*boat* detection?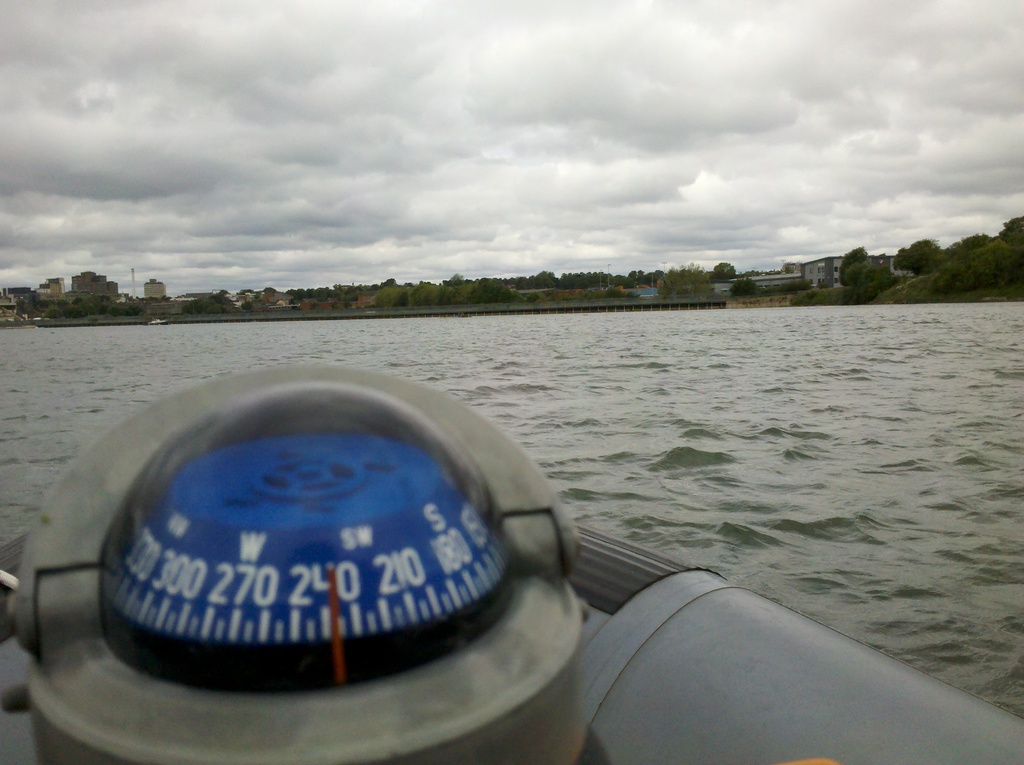
(left=28, top=366, right=970, bottom=752)
